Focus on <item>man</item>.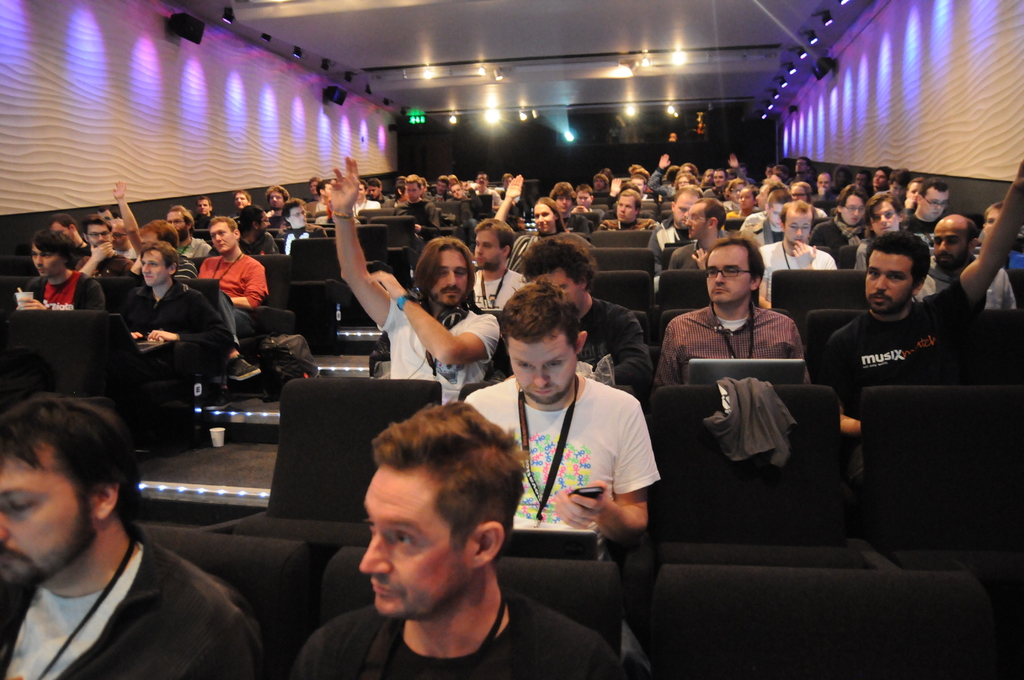
Focused at x1=209, y1=206, x2=279, y2=255.
